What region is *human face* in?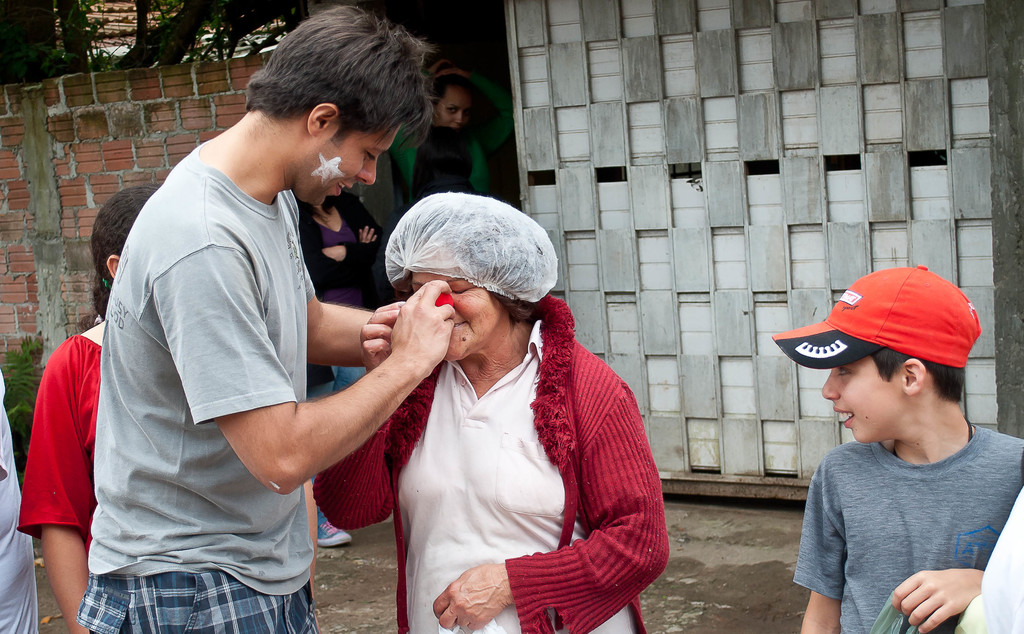
<box>301,122,403,203</box>.
